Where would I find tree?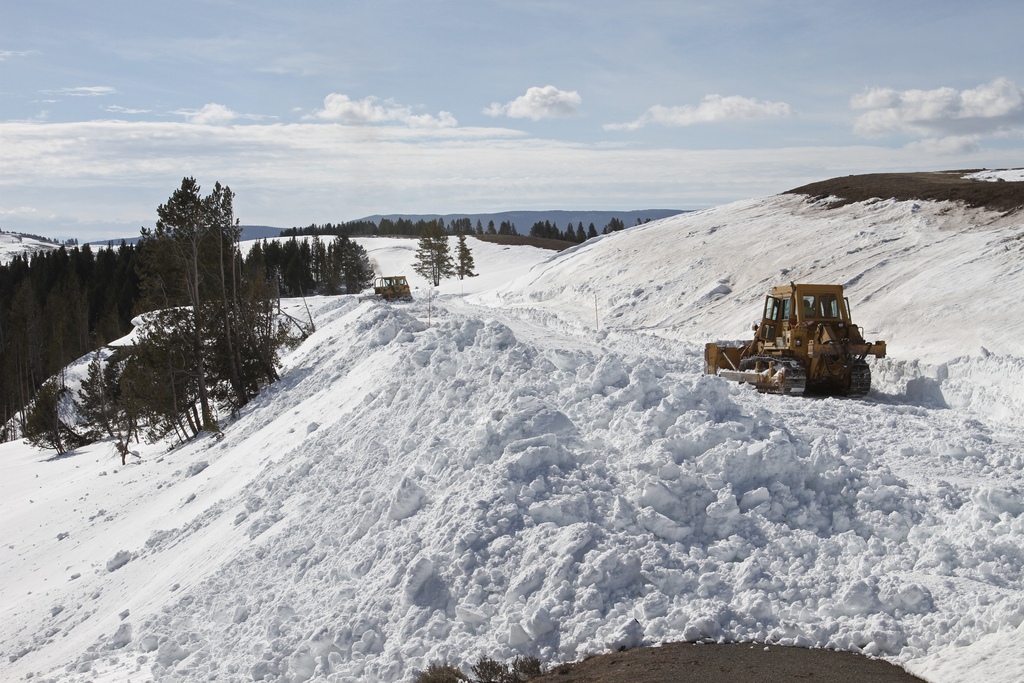
At [451,227,479,284].
